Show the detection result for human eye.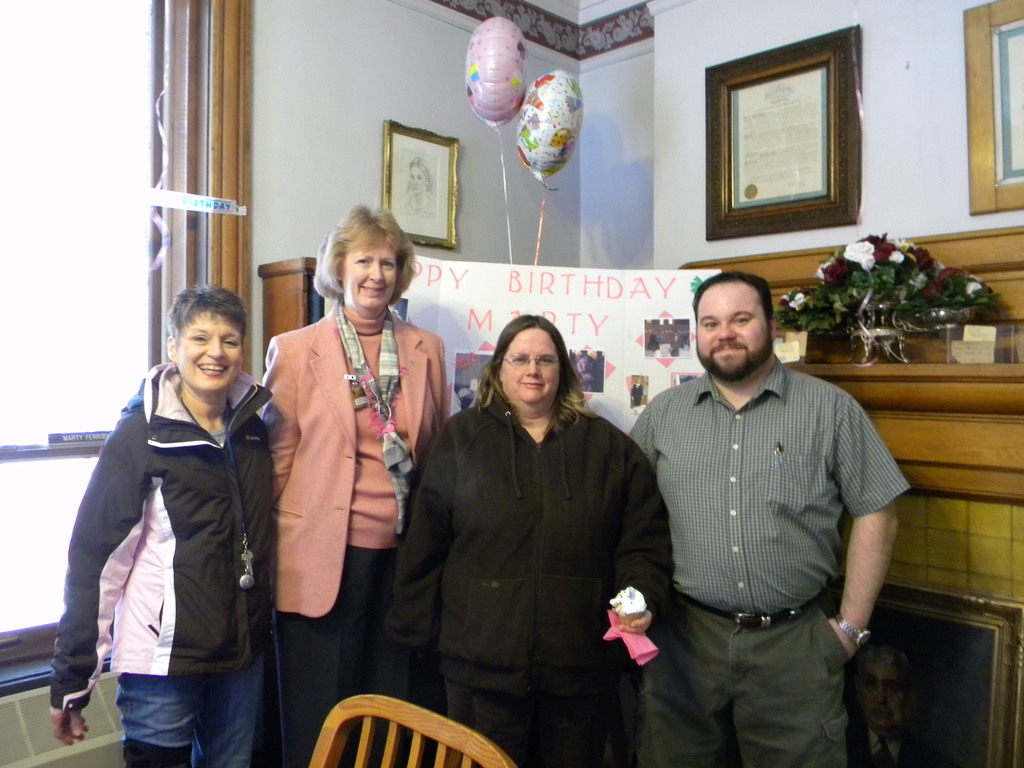
511:353:528:365.
